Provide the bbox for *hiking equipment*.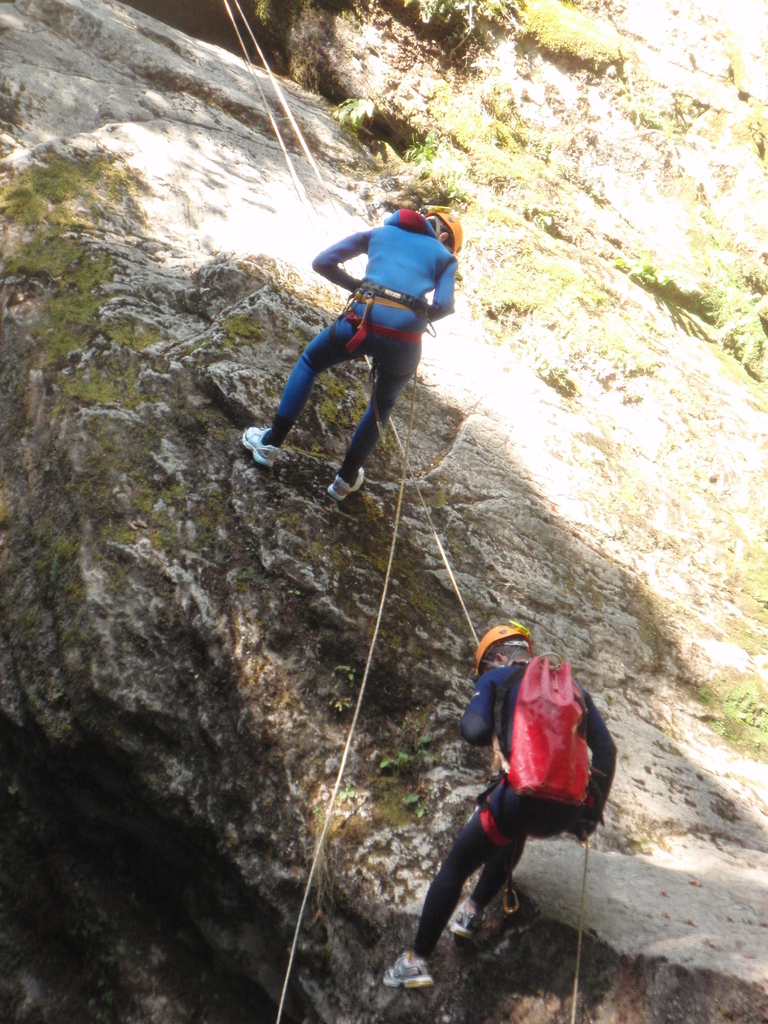
BBox(470, 625, 532, 673).
